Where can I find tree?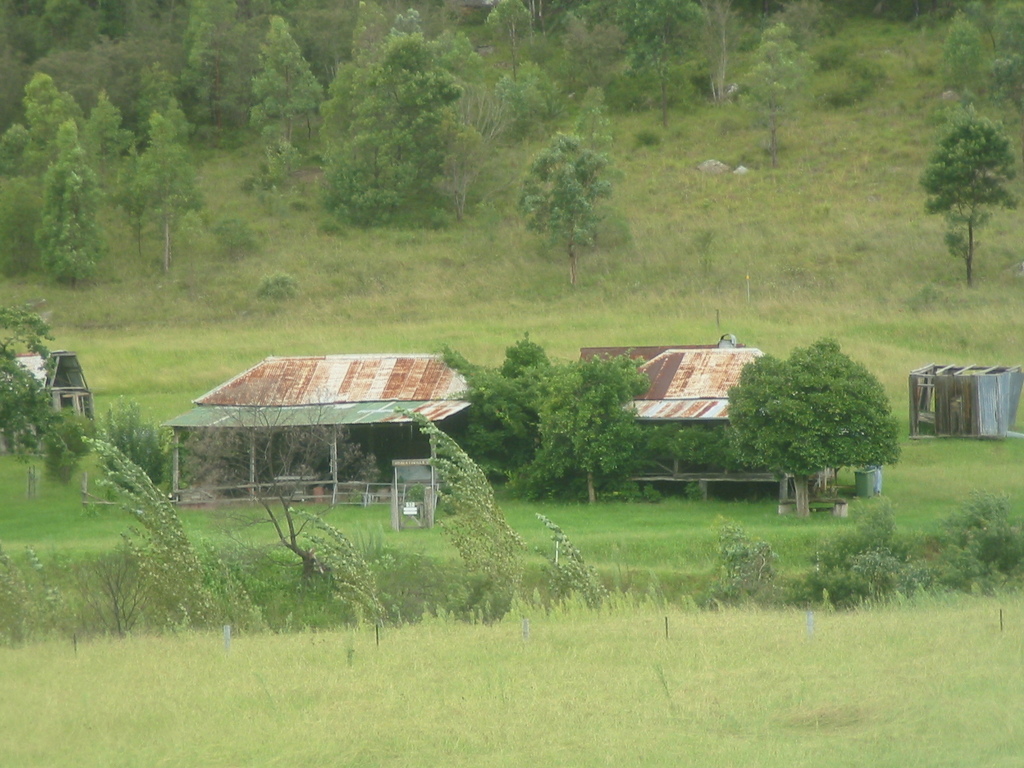
You can find it at 545:516:612:631.
